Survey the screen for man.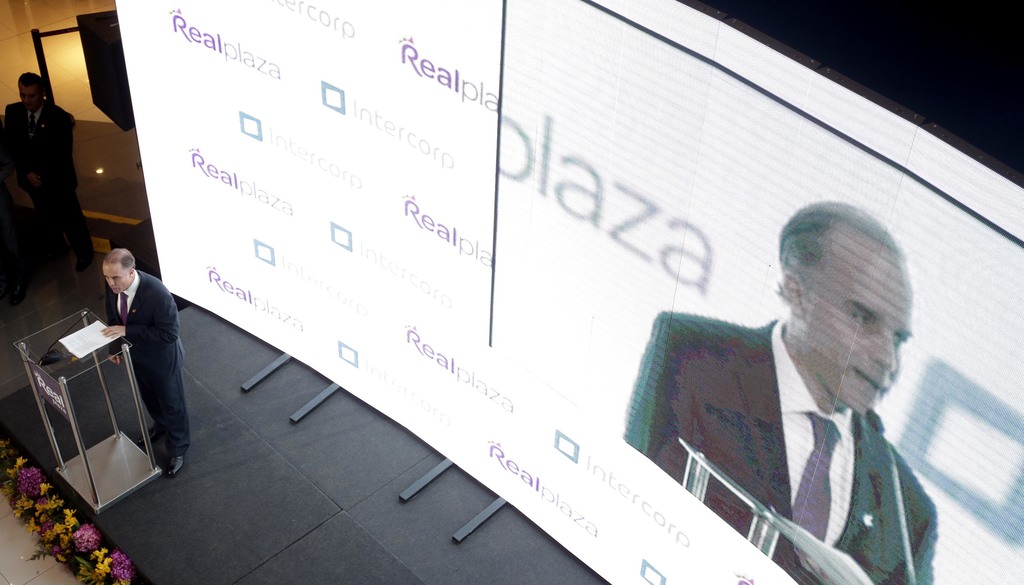
Survey found: bbox=[613, 202, 960, 584].
